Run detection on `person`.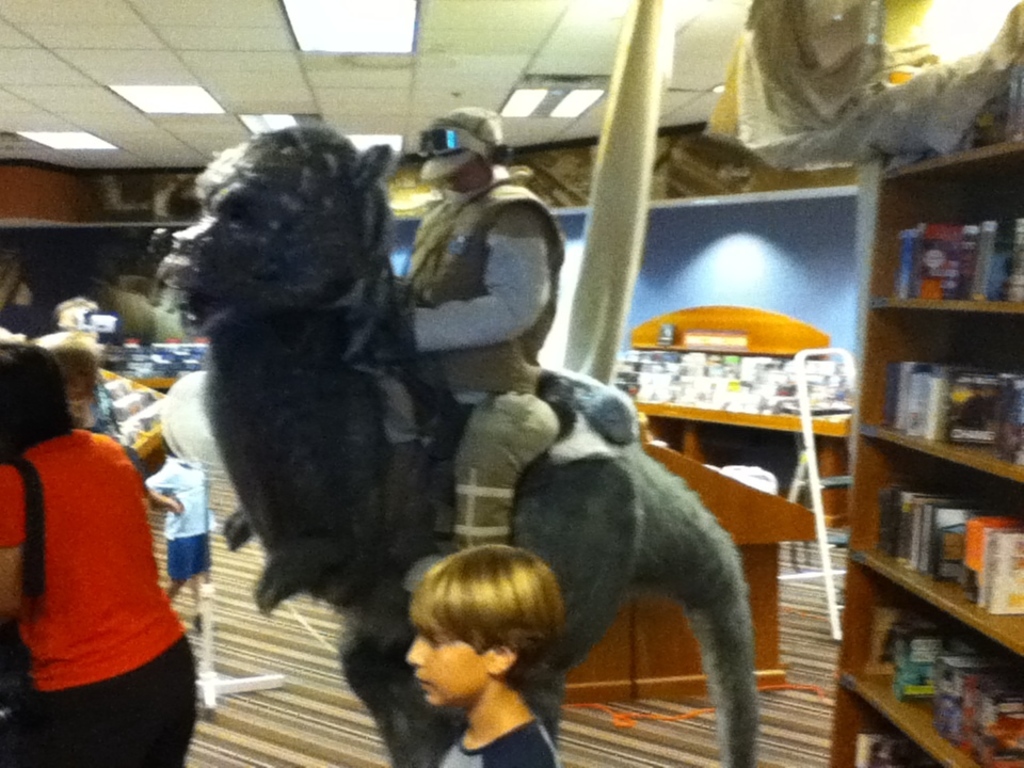
Result: Rect(0, 347, 217, 767).
